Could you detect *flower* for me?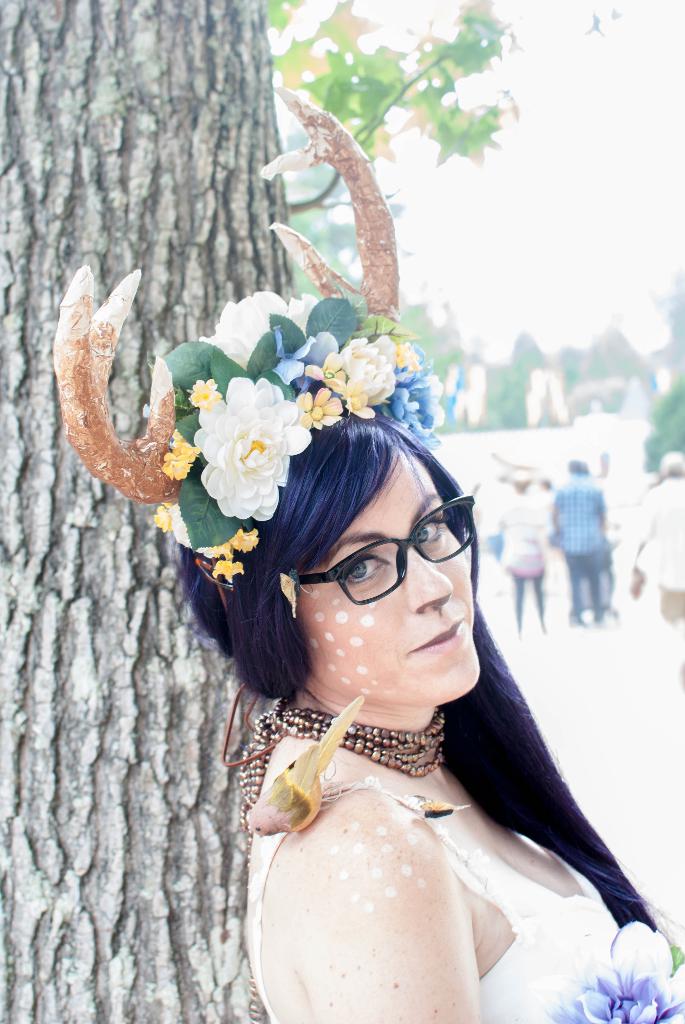
Detection result: box=[379, 365, 434, 436].
